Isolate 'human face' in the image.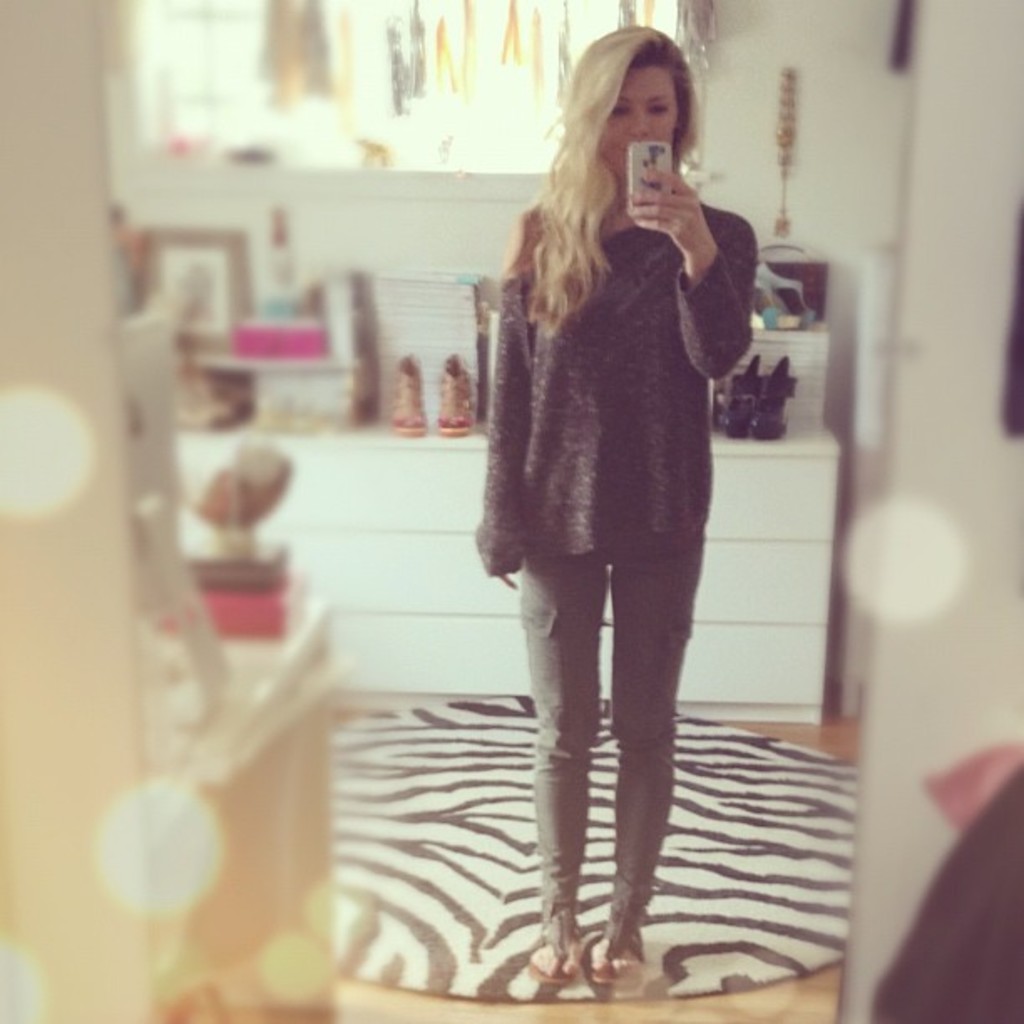
Isolated region: (left=599, top=69, right=679, bottom=181).
